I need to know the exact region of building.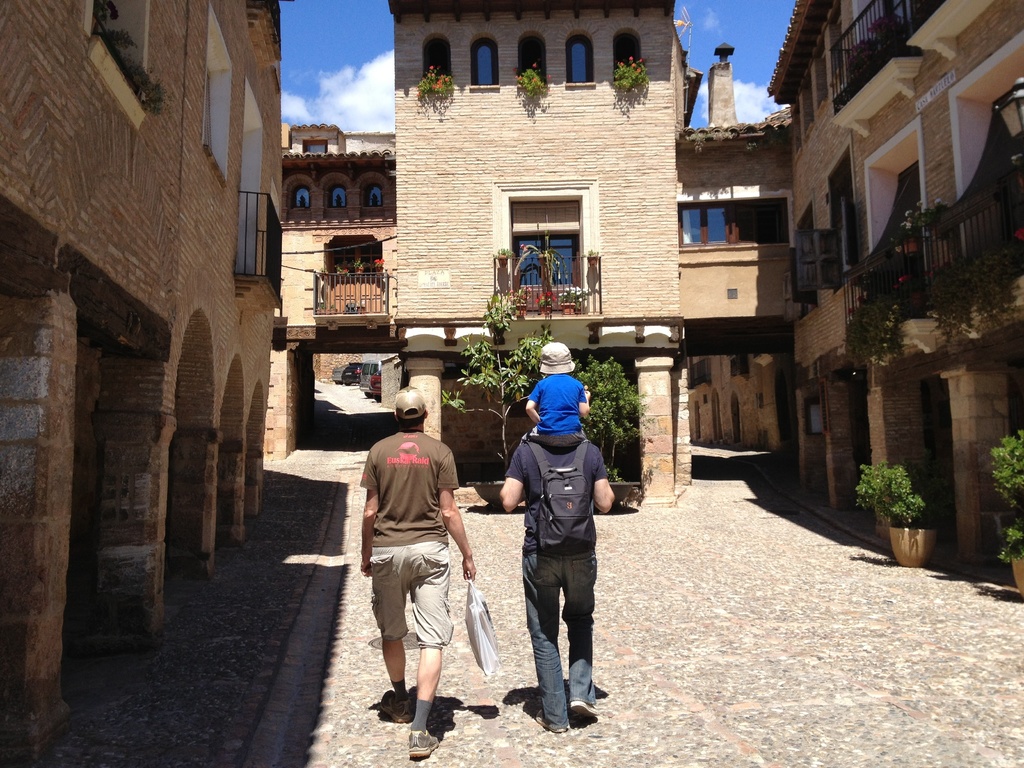
Region: left=0, top=0, right=281, bottom=767.
